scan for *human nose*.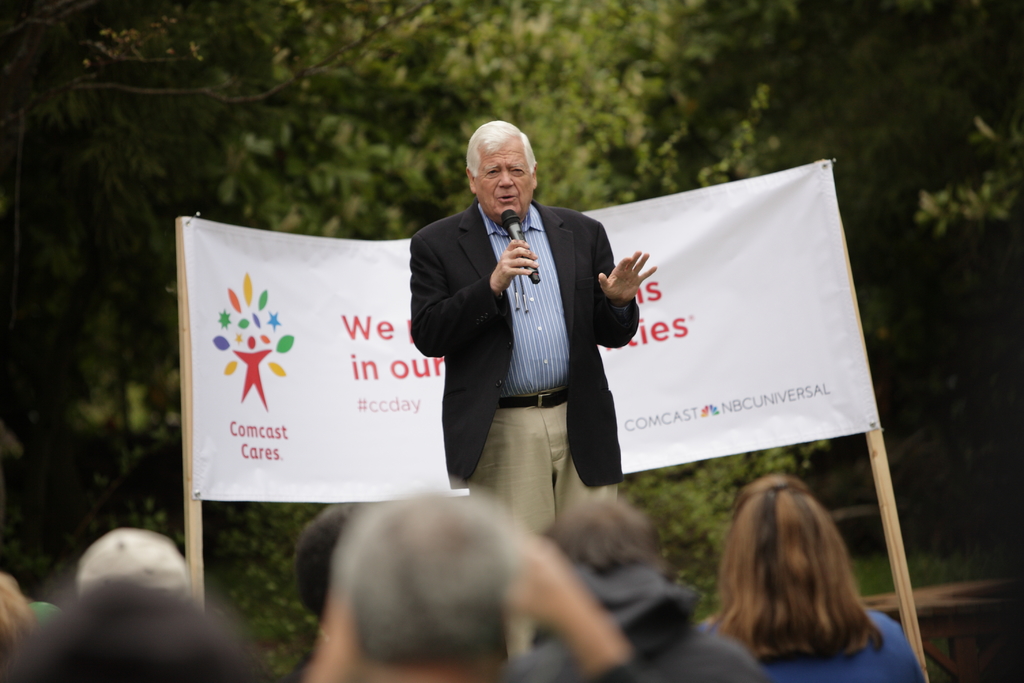
Scan result: box=[499, 168, 515, 186].
